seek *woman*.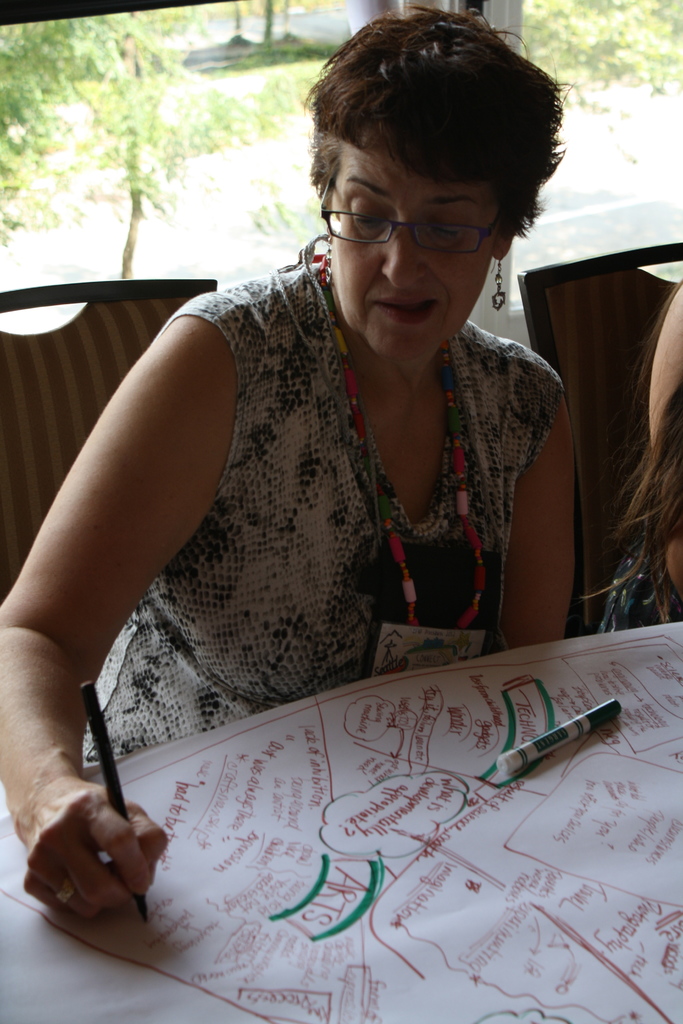
region(0, 7, 595, 925).
